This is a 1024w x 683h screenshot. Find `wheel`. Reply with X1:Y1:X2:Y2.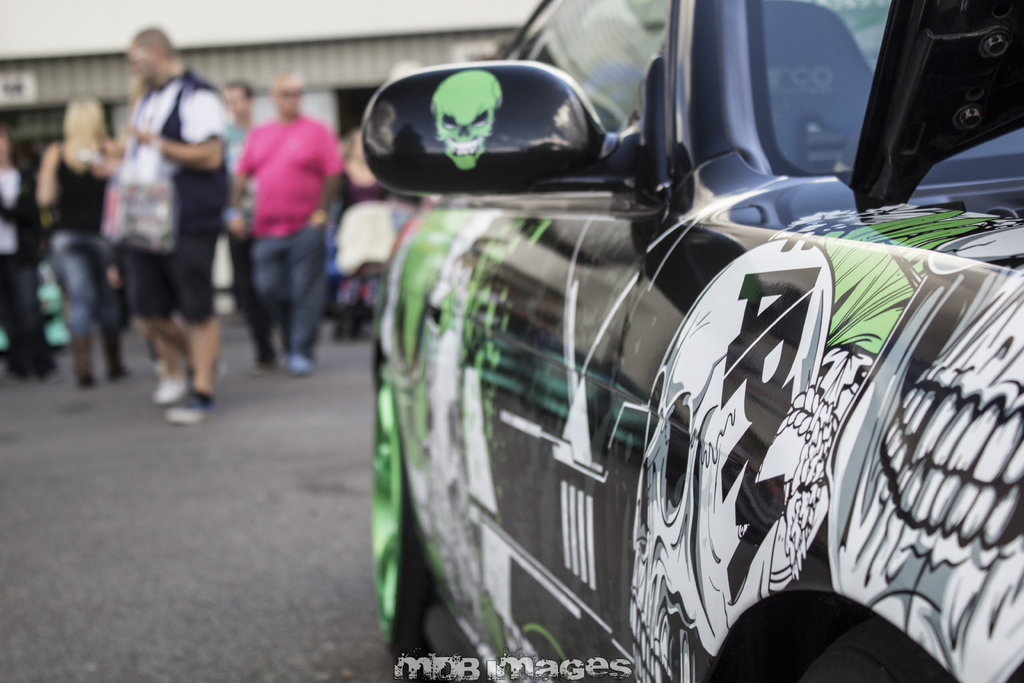
790:616:936:682.
